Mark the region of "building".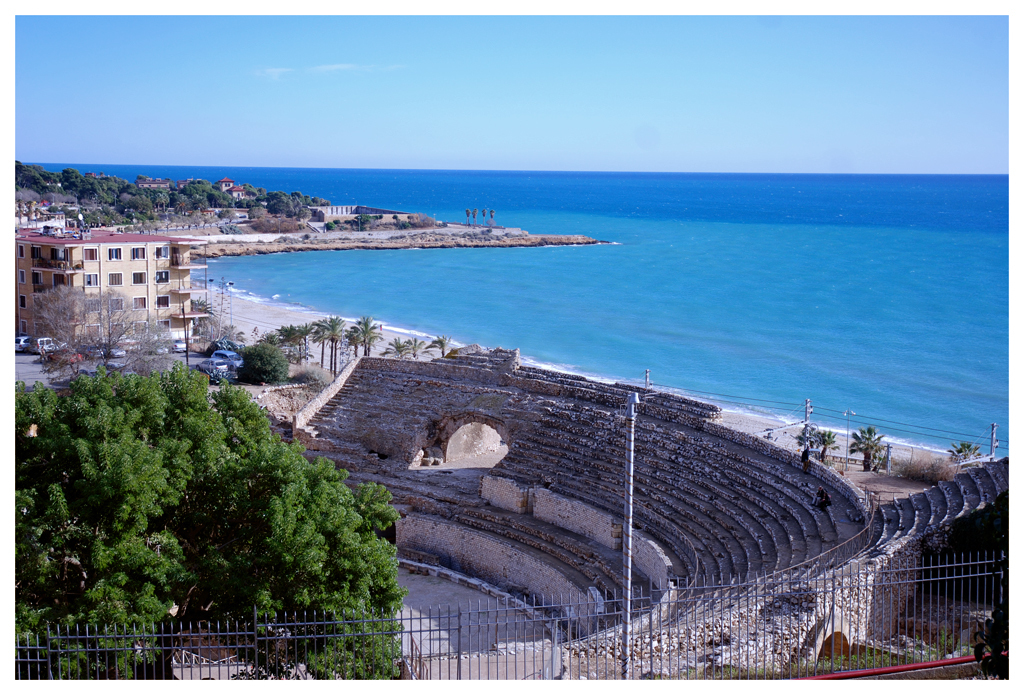
Region: {"left": 235, "top": 181, "right": 246, "bottom": 201}.
